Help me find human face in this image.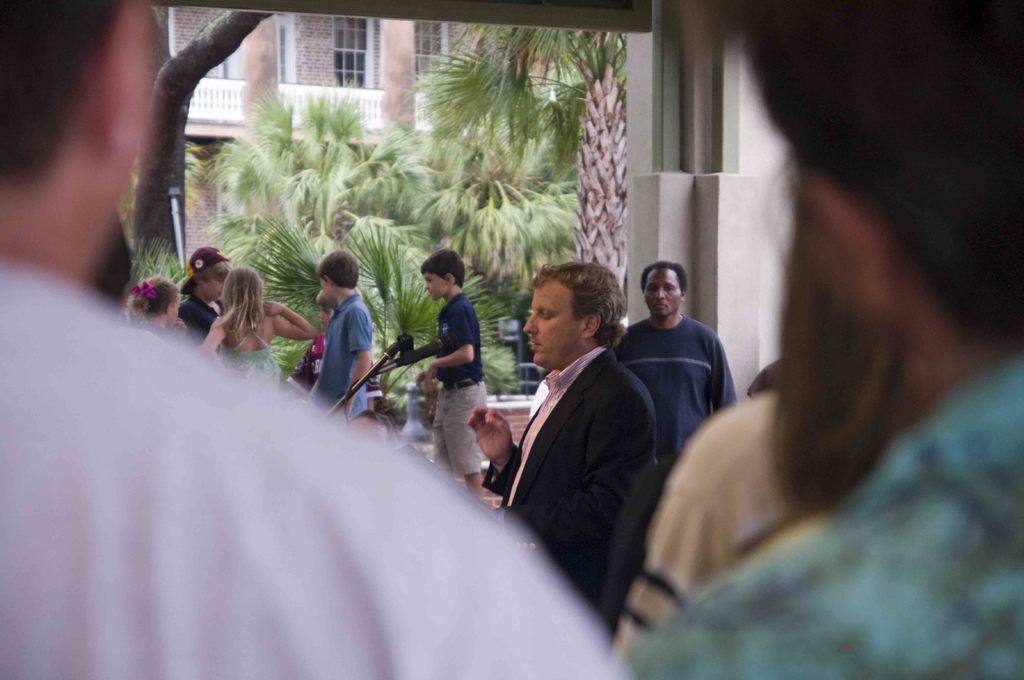
Found it: 321,278,332,302.
